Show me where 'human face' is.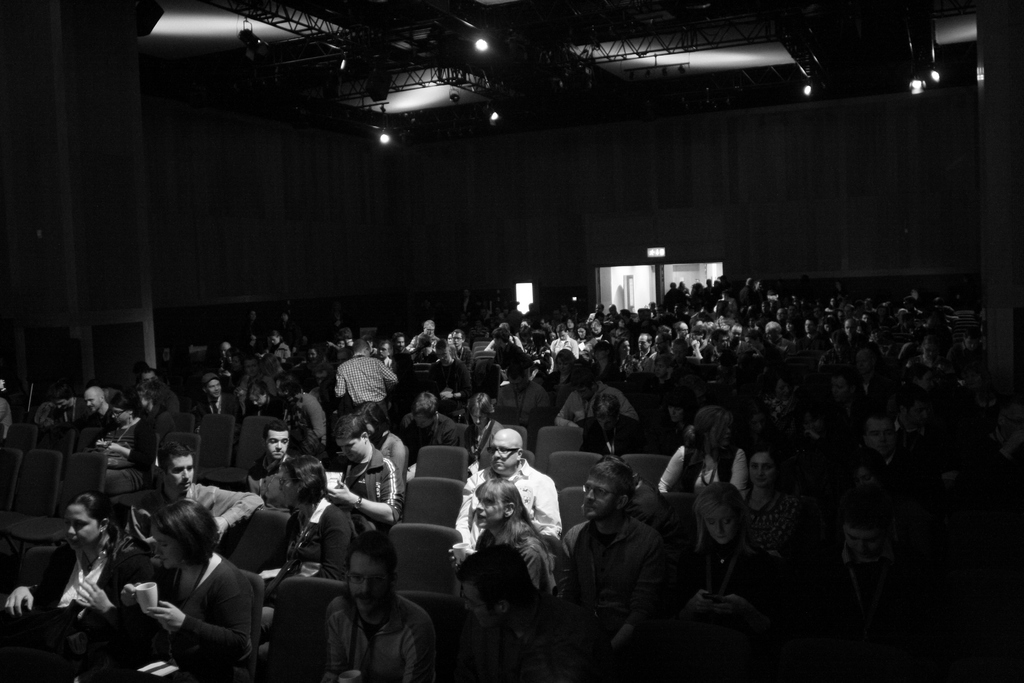
'human face' is at (left=115, top=406, right=136, bottom=425).
